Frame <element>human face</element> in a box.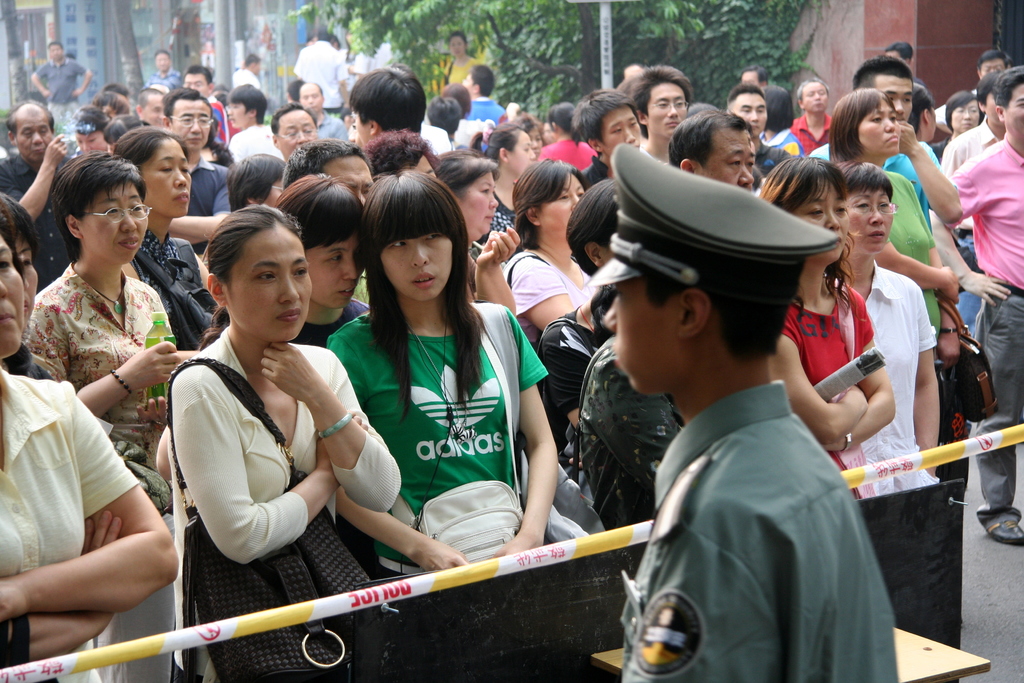
[228,103,246,128].
